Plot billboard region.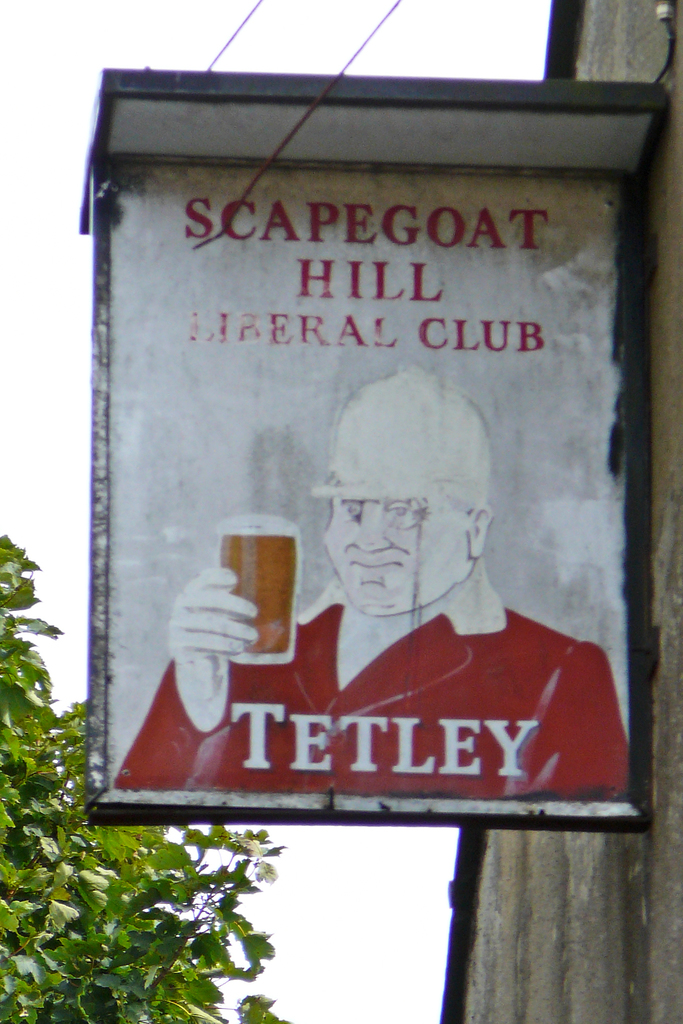
Plotted at 92/158/647/819.
